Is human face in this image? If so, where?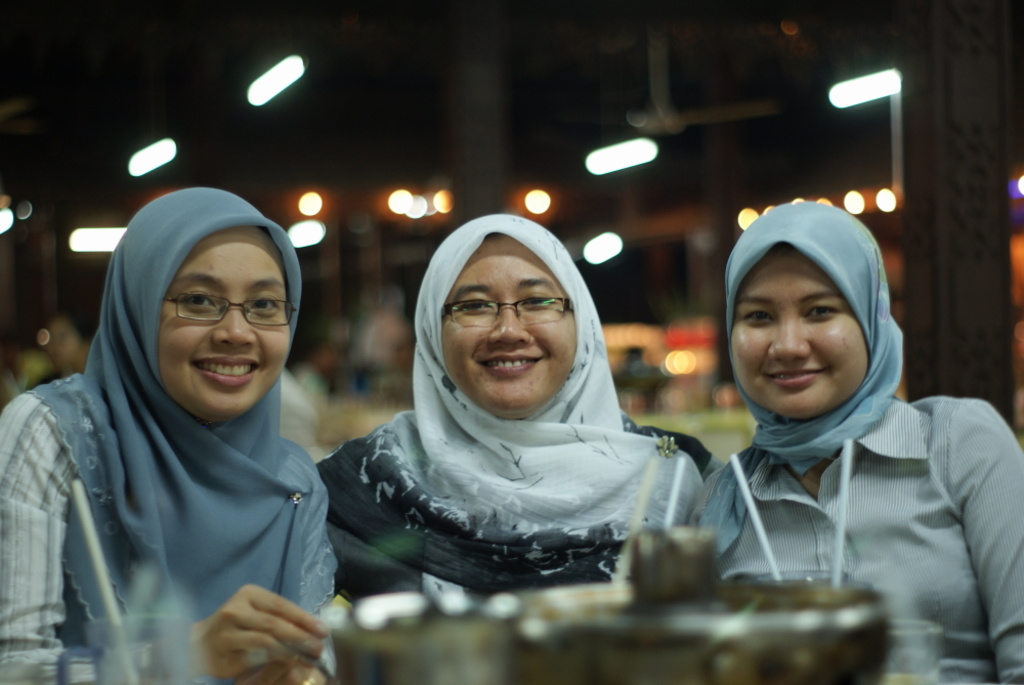
Yes, at (x1=156, y1=232, x2=291, y2=413).
